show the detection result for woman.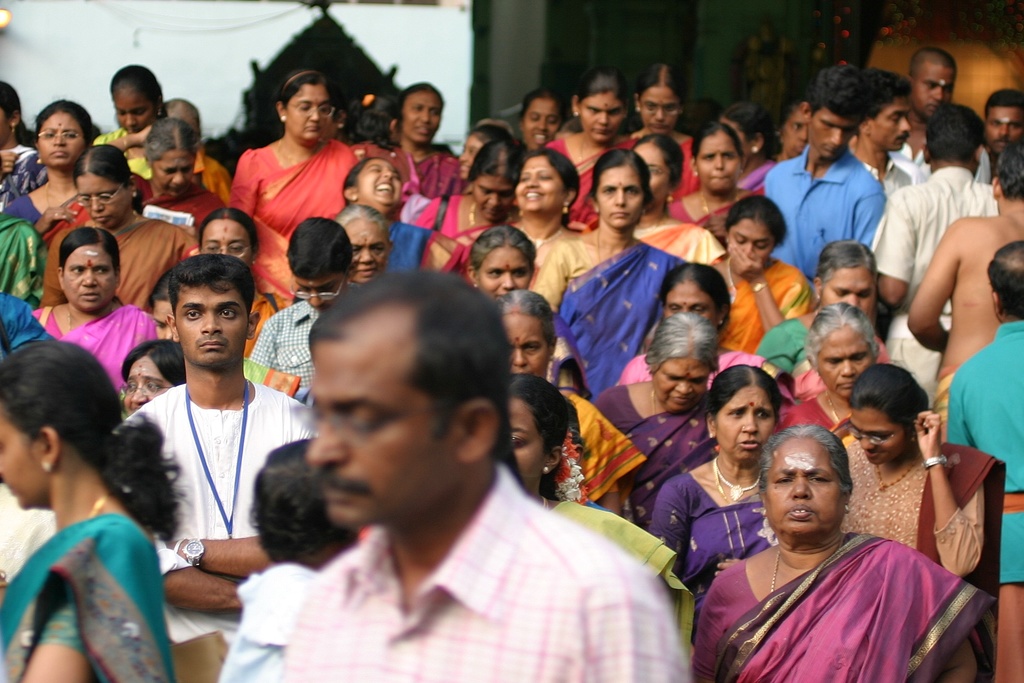
left=194, top=206, right=301, bottom=358.
